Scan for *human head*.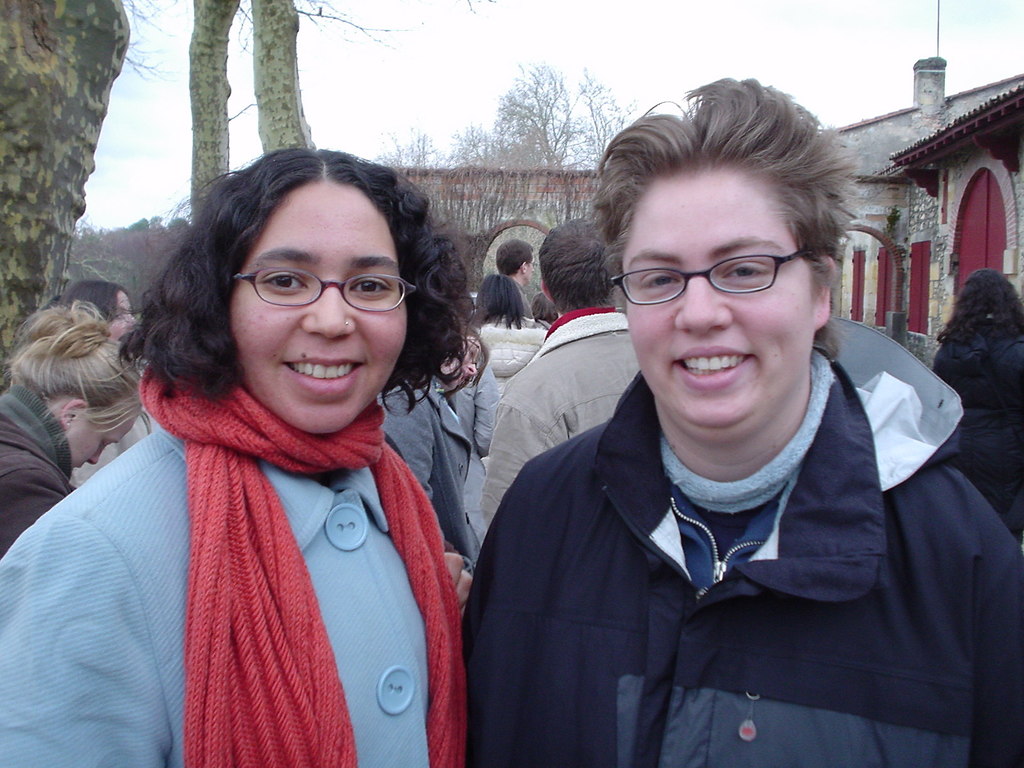
Scan result: l=612, t=80, r=832, b=435.
